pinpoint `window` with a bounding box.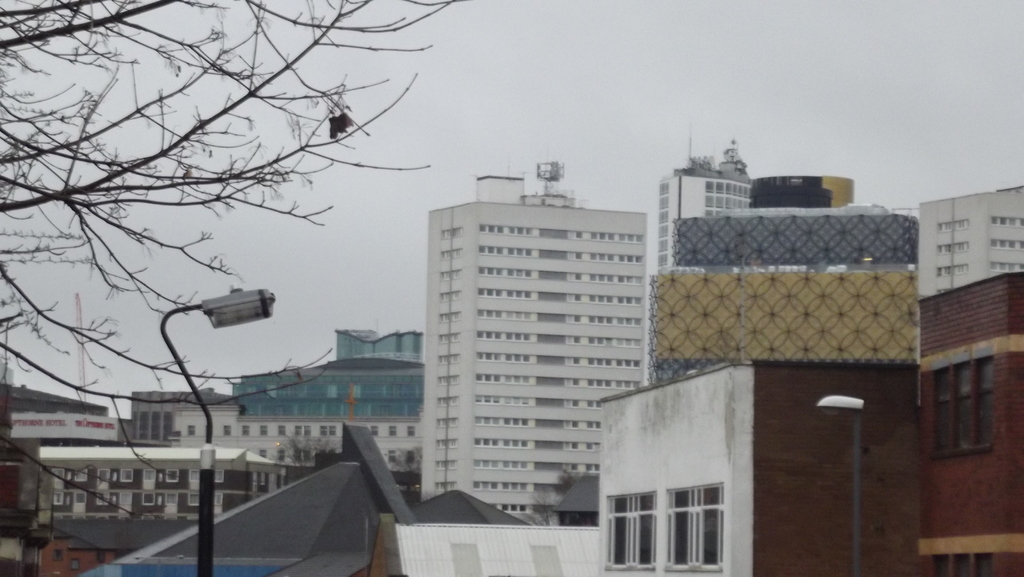
(929, 357, 995, 462).
